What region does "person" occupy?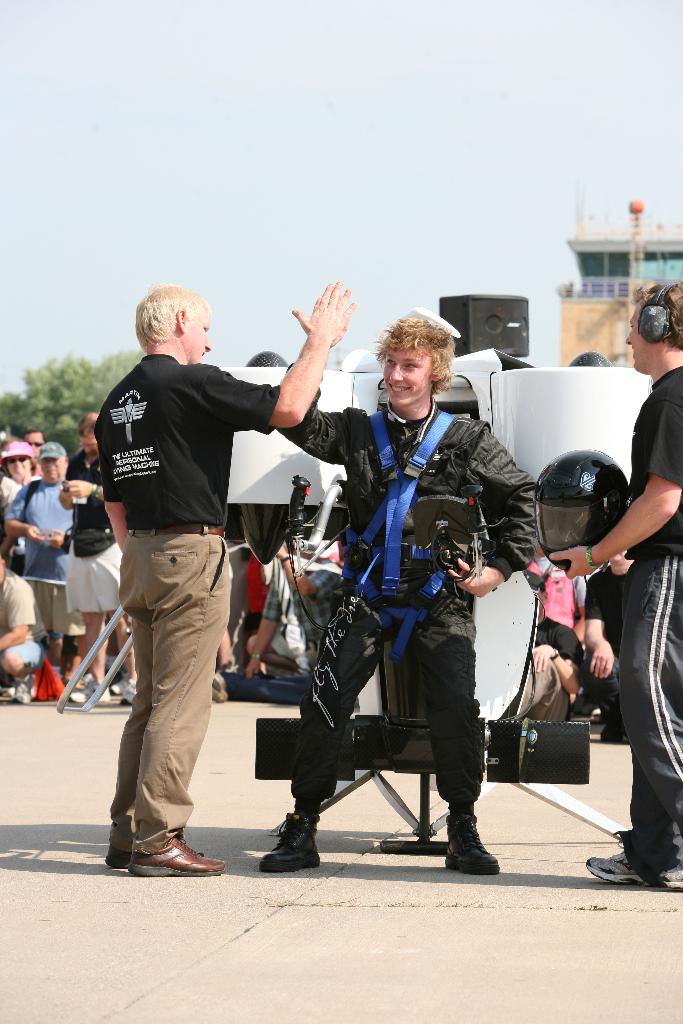
[x1=95, y1=281, x2=361, y2=877].
